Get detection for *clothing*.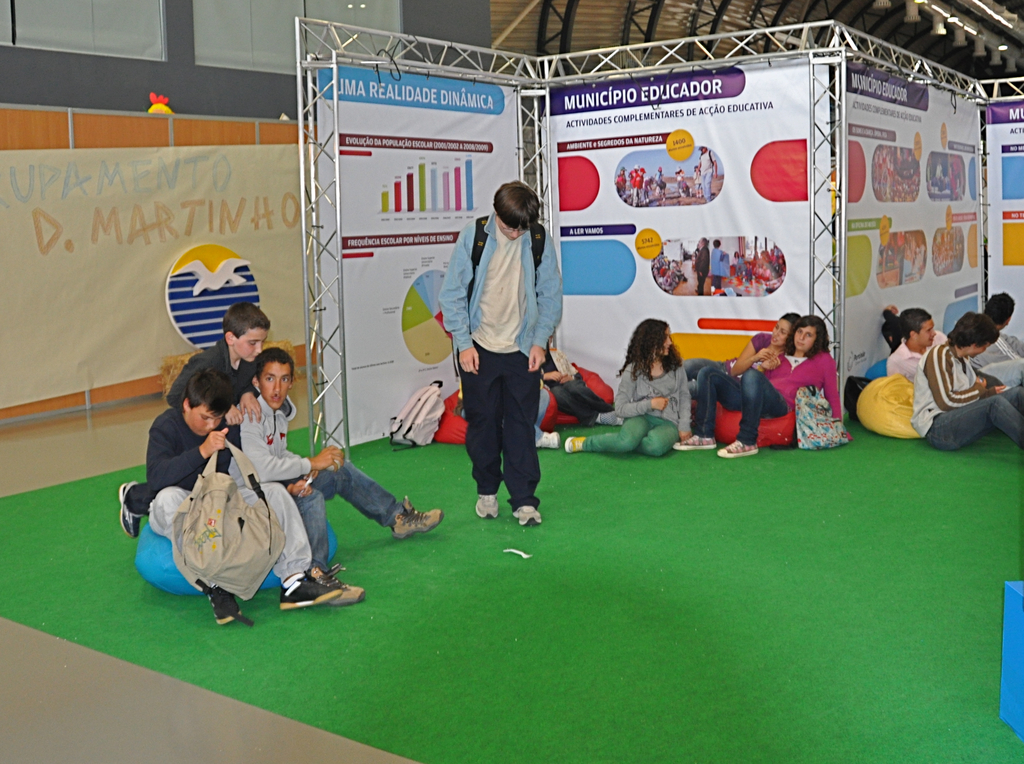
Detection: (686,331,768,394).
